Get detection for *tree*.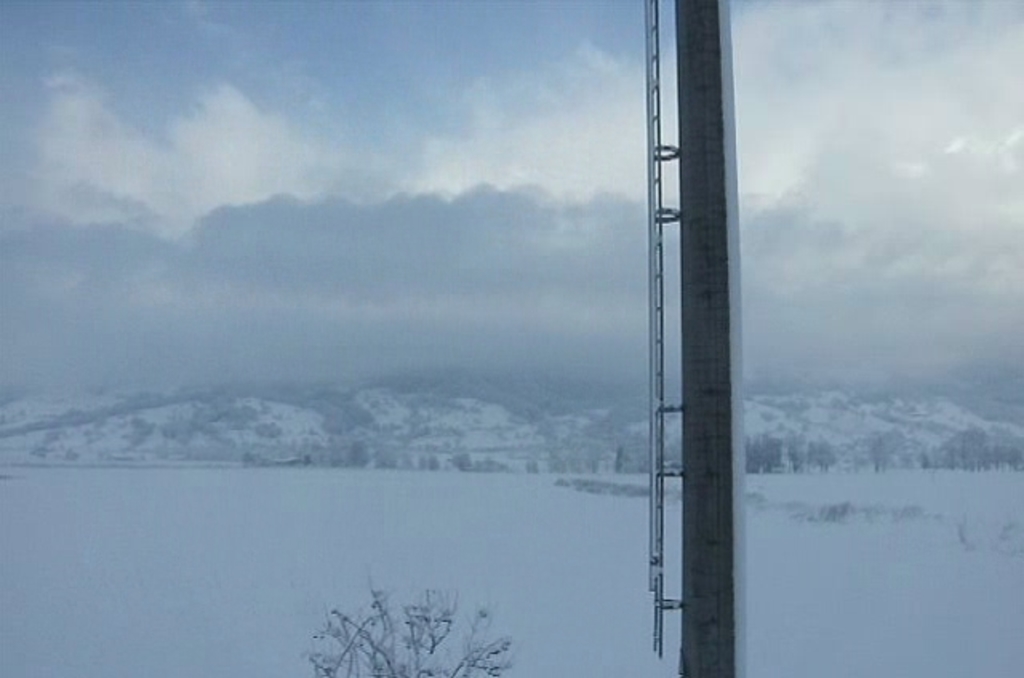
Detection: [x1=298, y1=574, x2=530, y2=676].
